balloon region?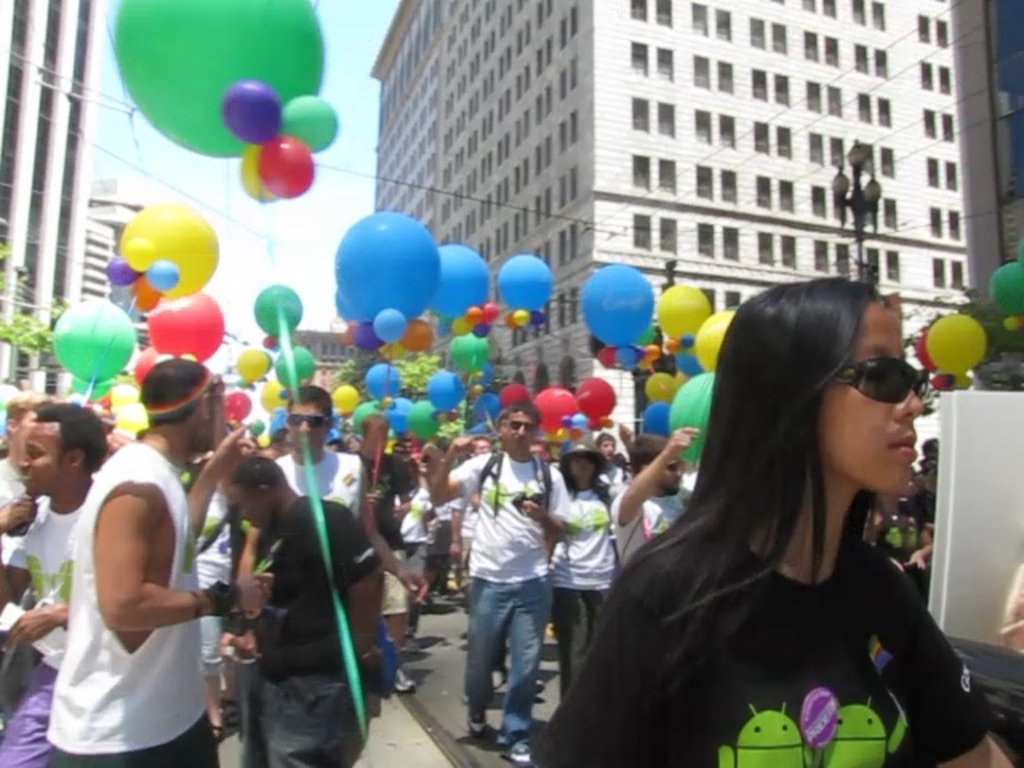
box=[221, 78, 282, 146]
